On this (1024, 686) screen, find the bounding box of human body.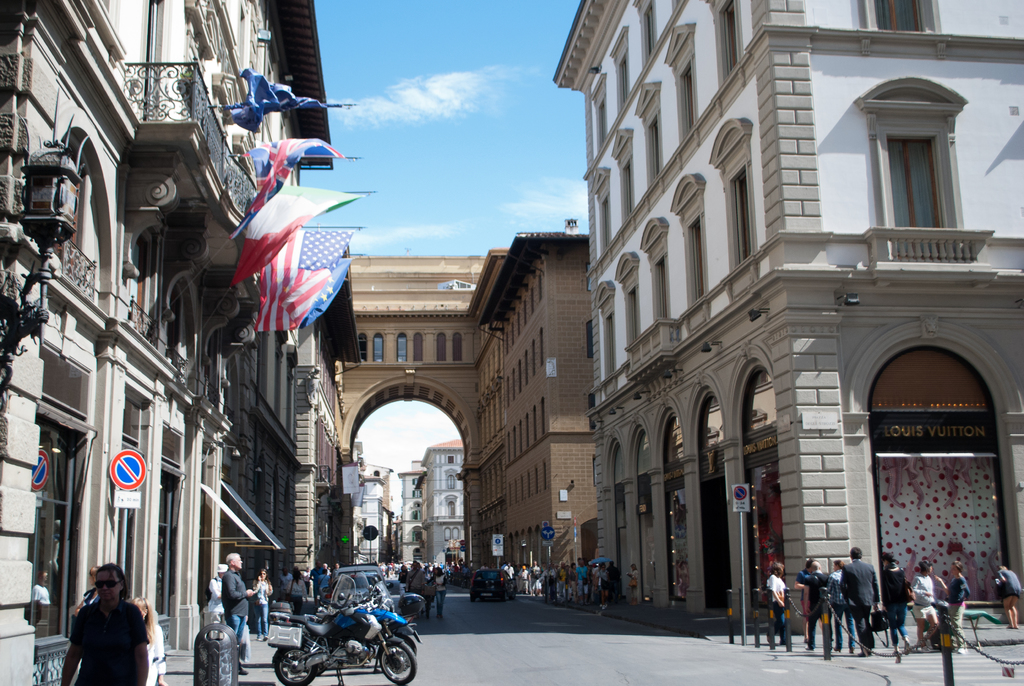
Bounding box: l=806, t=560, r=831, b=664.
